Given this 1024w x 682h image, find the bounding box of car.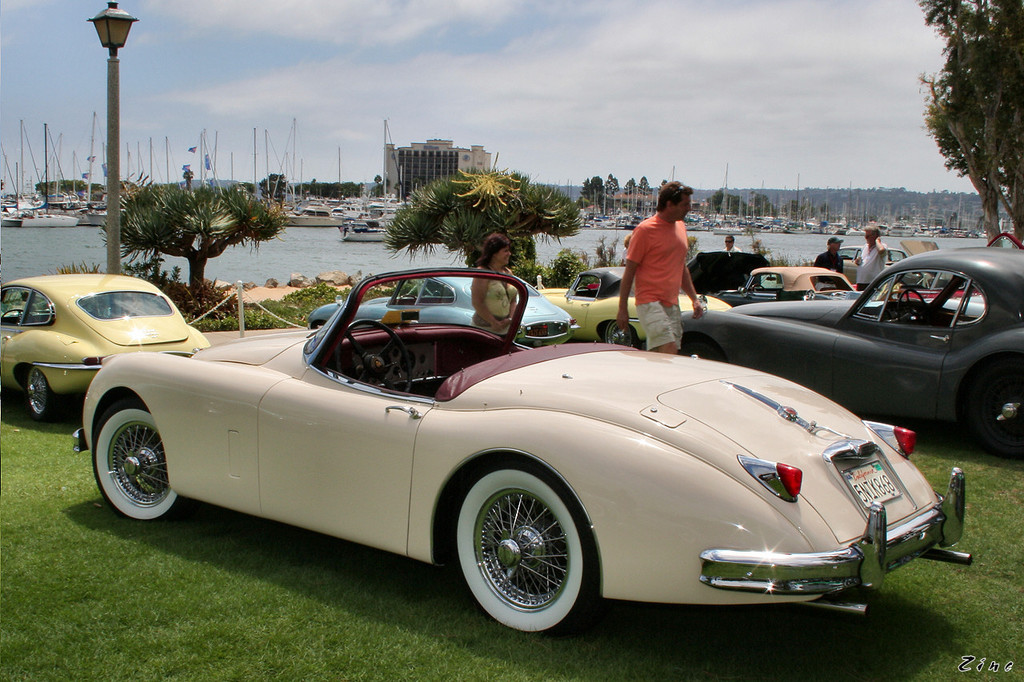
[left=714, top=265, right=854, bottom=296].
